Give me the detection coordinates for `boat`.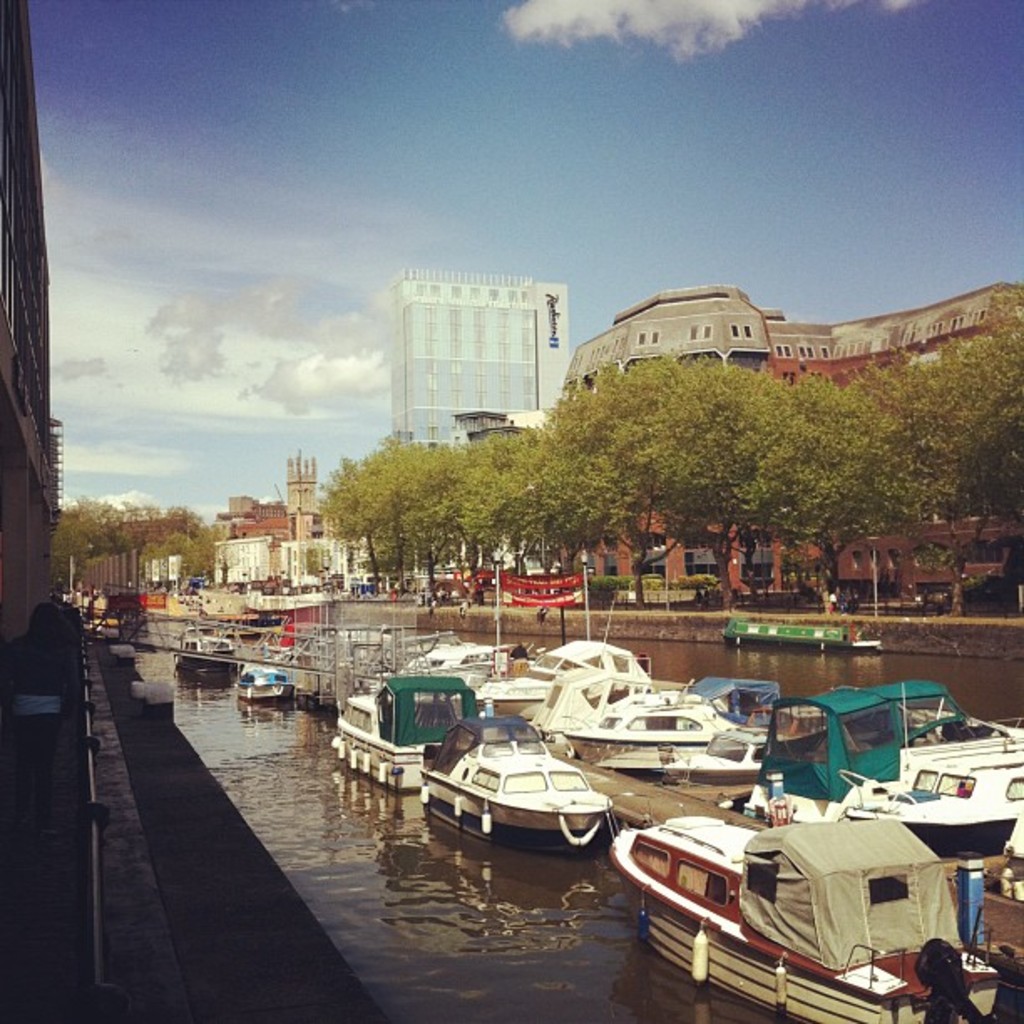
<box>599,731,770,785</box>.
